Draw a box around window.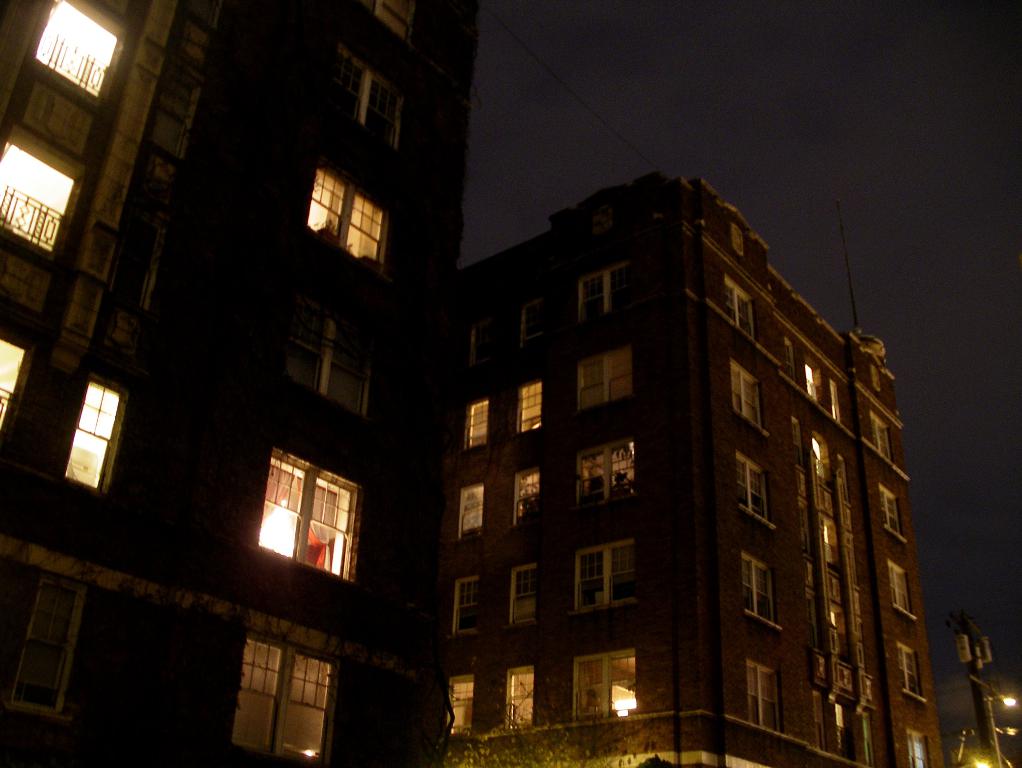
box=[891, 564, 917, 622].
